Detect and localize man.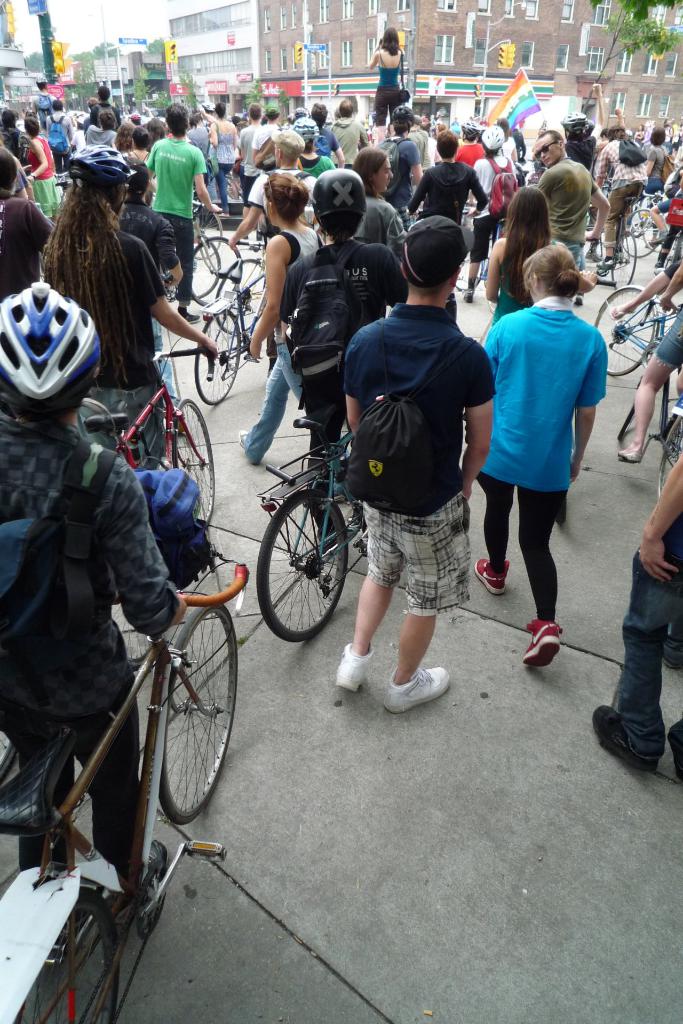
Localized at (332,99,370,170).
